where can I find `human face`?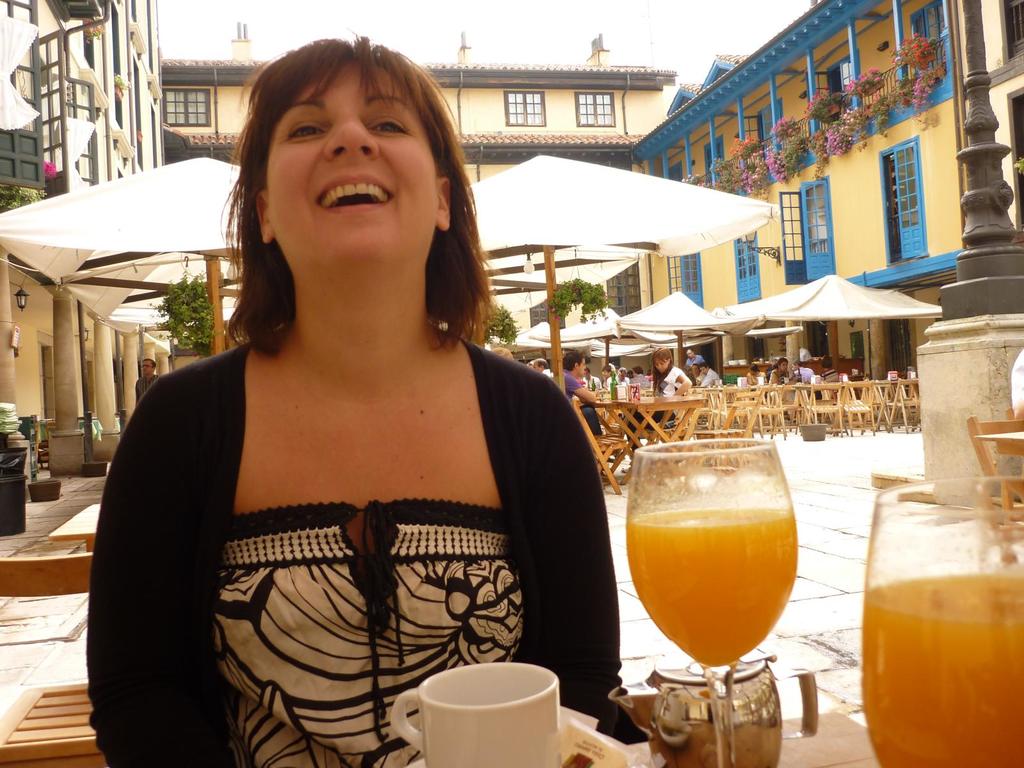
You can find it at 685/352/693/360.
